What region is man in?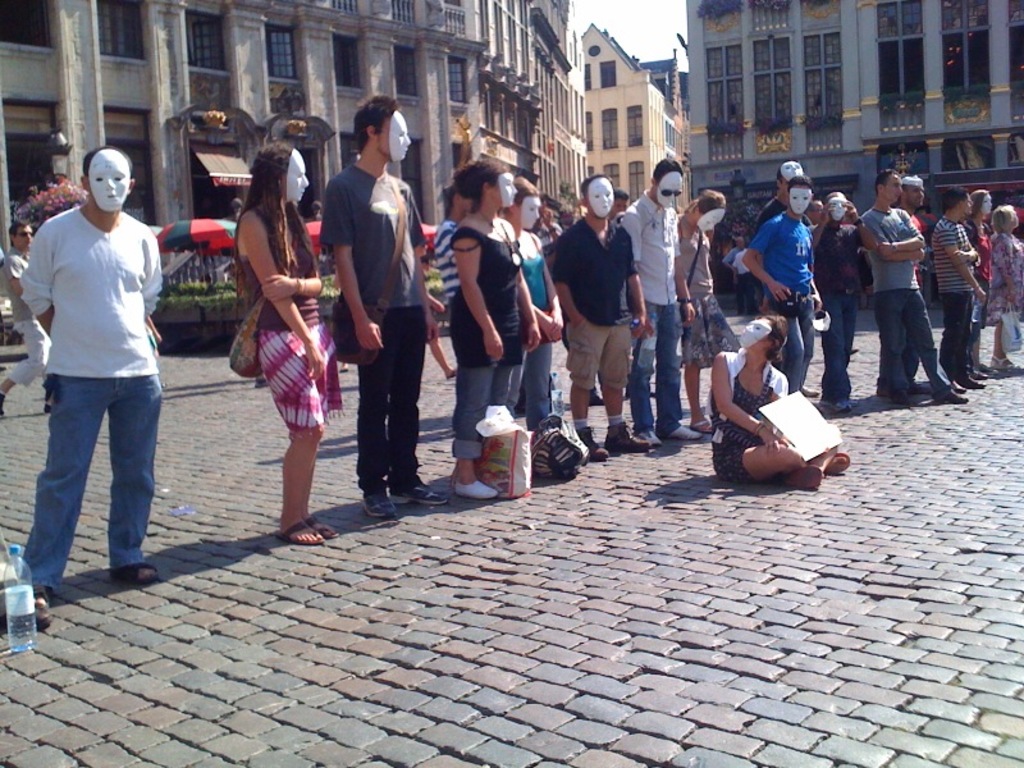
<bbox>856, 170, 965, 403</bbox>.
